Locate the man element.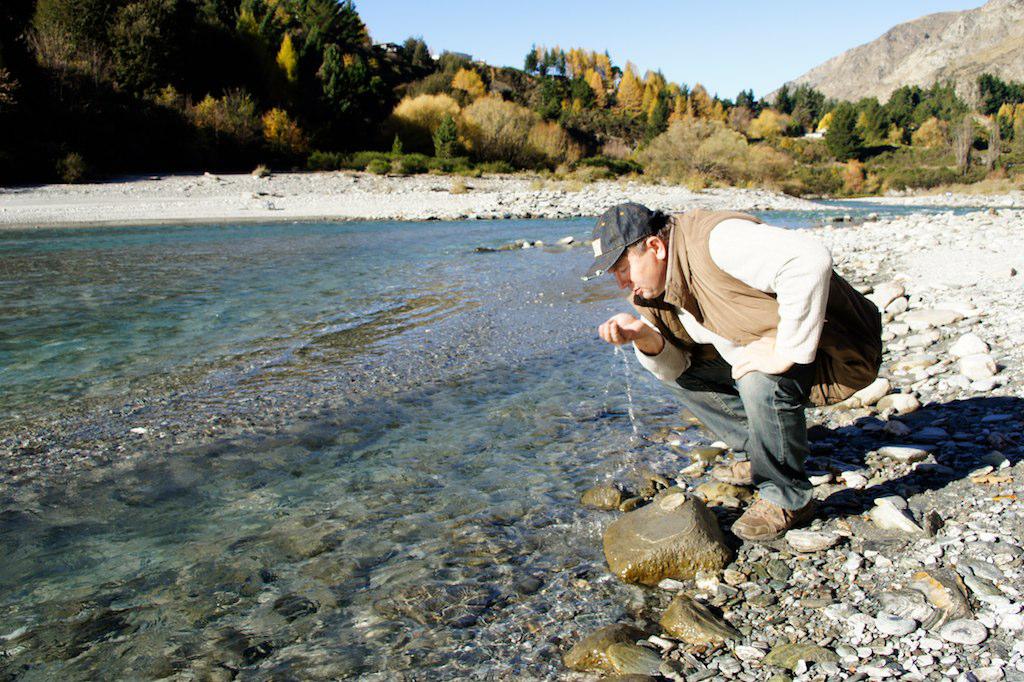
Element bbox: (left=599, top=199, right=885, bottom=524).
